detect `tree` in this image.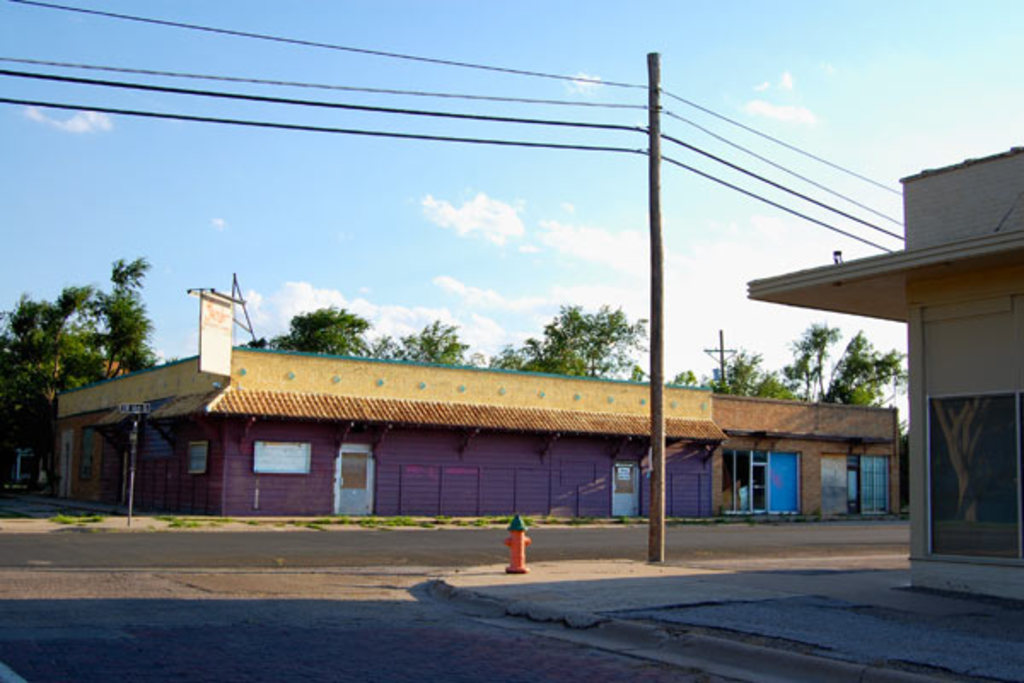
Detection: 502/307/645/384.
